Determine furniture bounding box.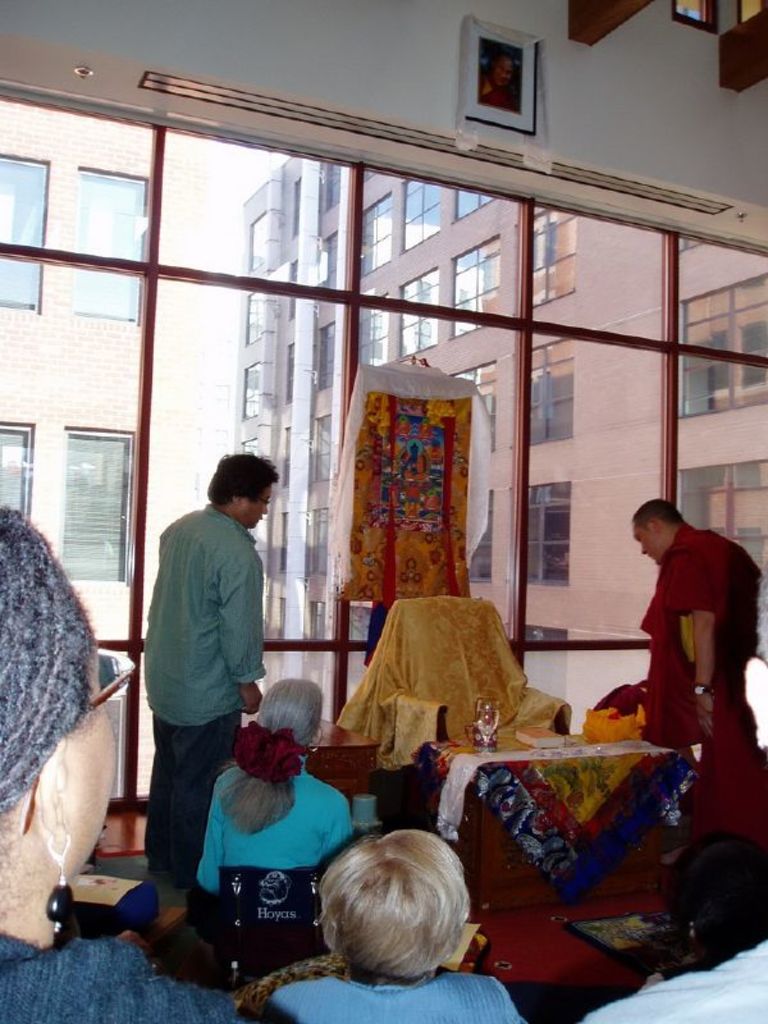
Determined: detection(412, 726, 680, 915).
